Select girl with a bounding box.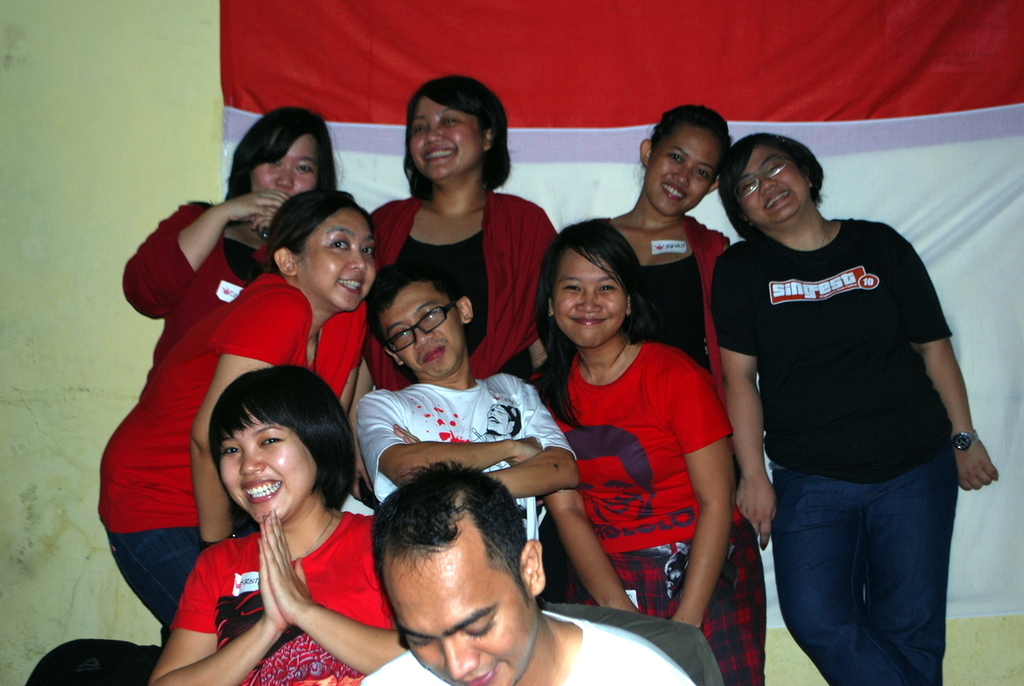
detection(710, 131, 999, 685).
